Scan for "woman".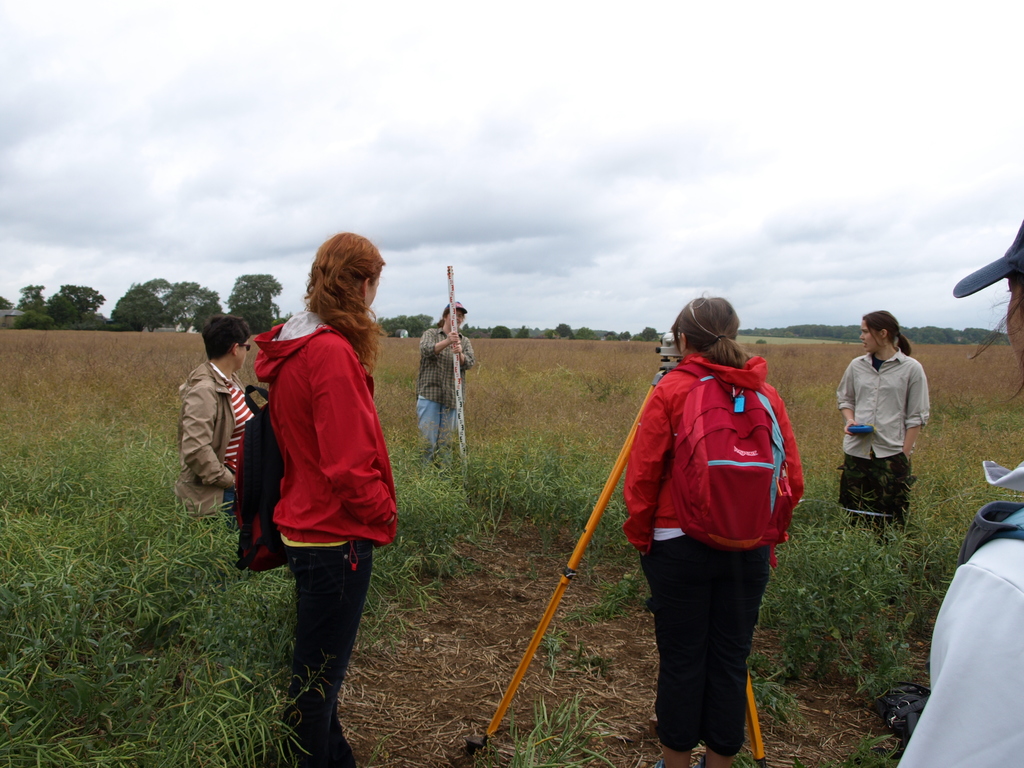
Scan result: [251, 226, 397, 767].
